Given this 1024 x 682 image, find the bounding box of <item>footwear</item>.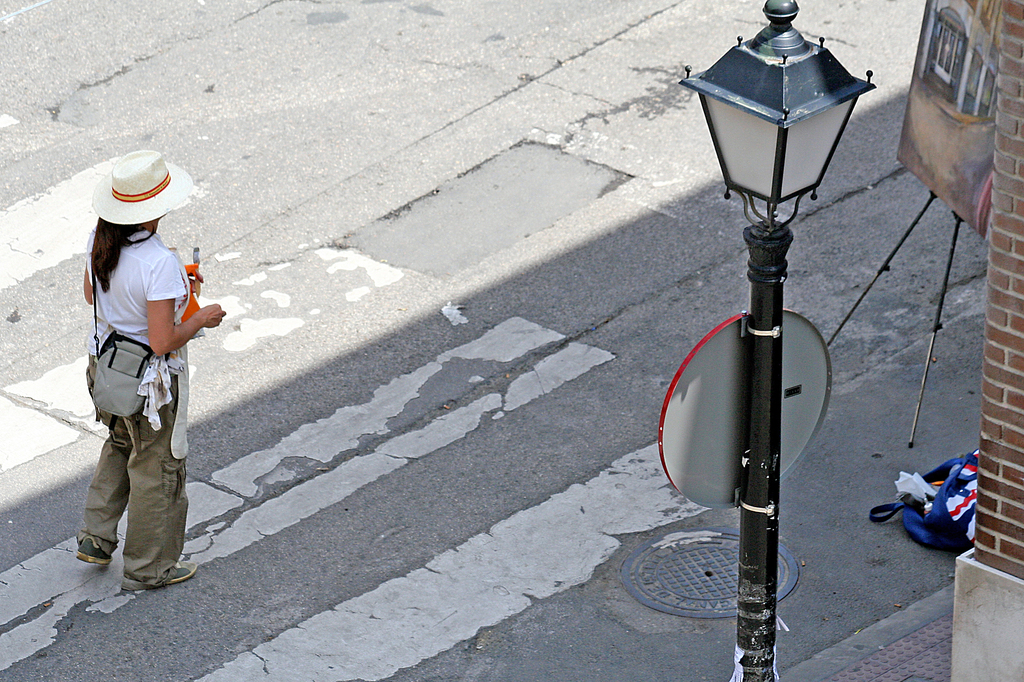
(75, 535, 112, 564).
